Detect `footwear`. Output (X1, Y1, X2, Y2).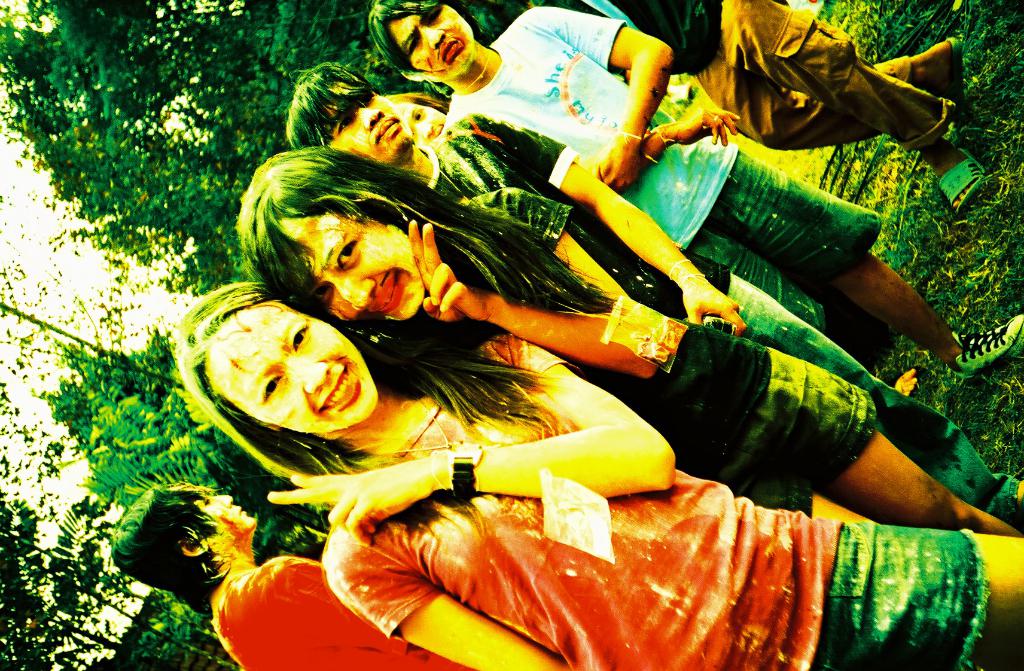
(945, 303, 1023, 385).
